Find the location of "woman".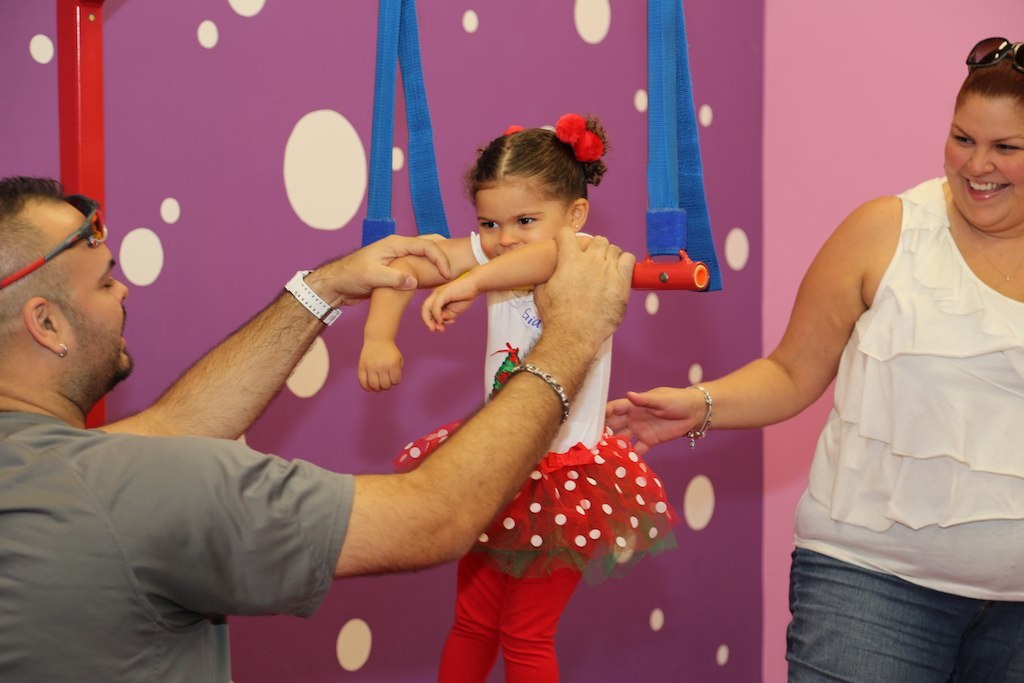
Location: box(598, 35, 1023, 682).
